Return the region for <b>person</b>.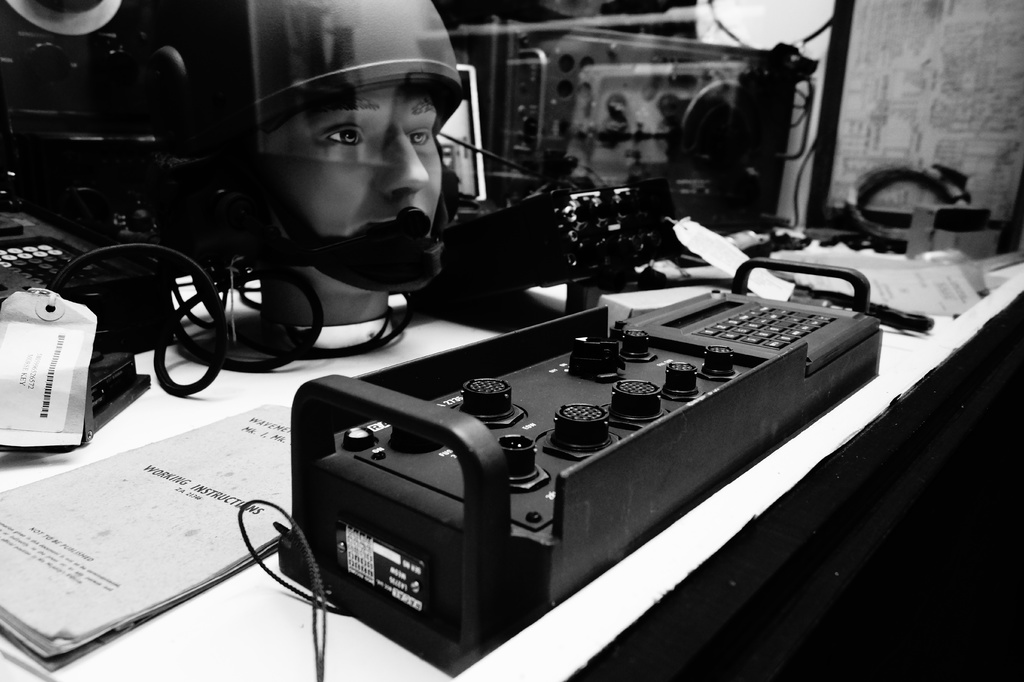
bbox(150, 24, 508, 372).
